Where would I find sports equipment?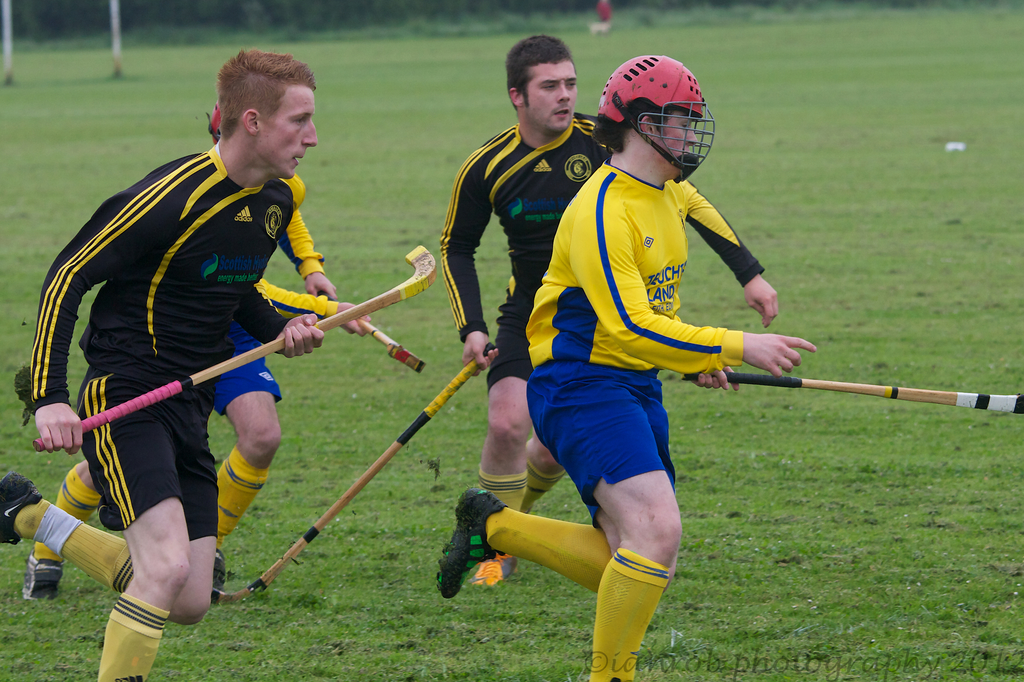
At 0, 468, 45, 542.
